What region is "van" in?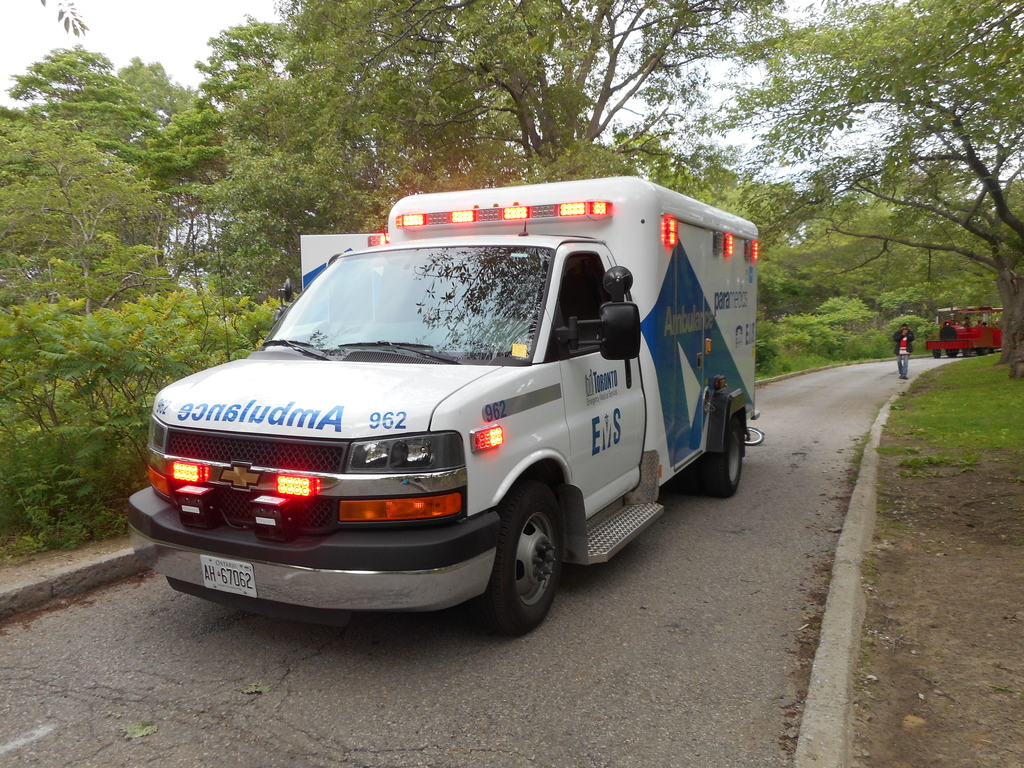
<bbox>126, 177, 760, 639</bbox>.
